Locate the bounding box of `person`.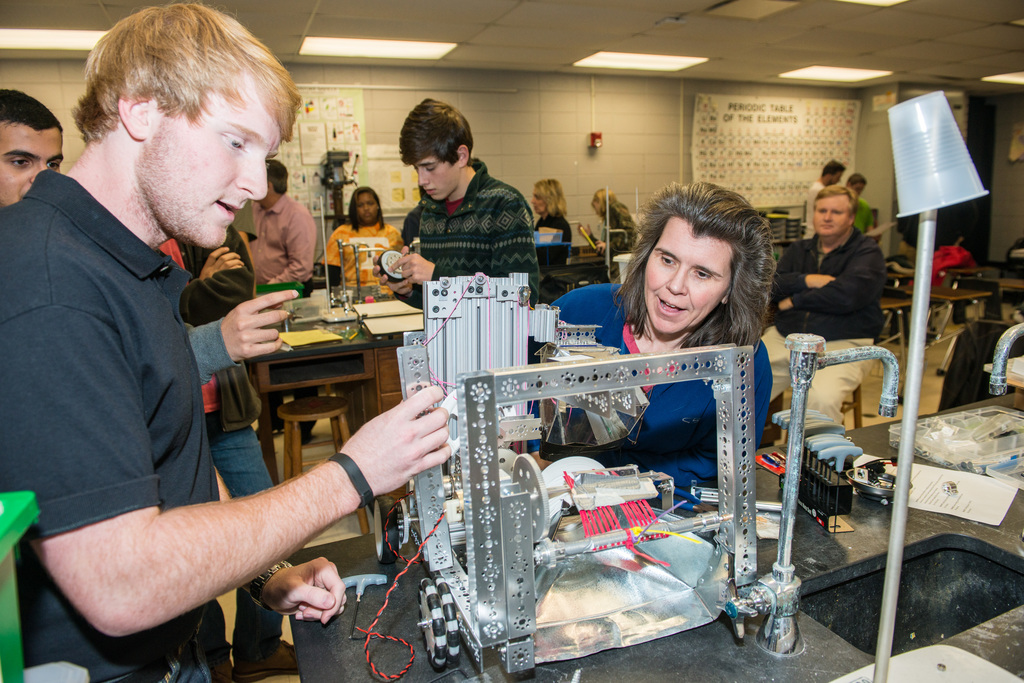
Bounding box: left=0, top=0, right=450, bottom=682.
